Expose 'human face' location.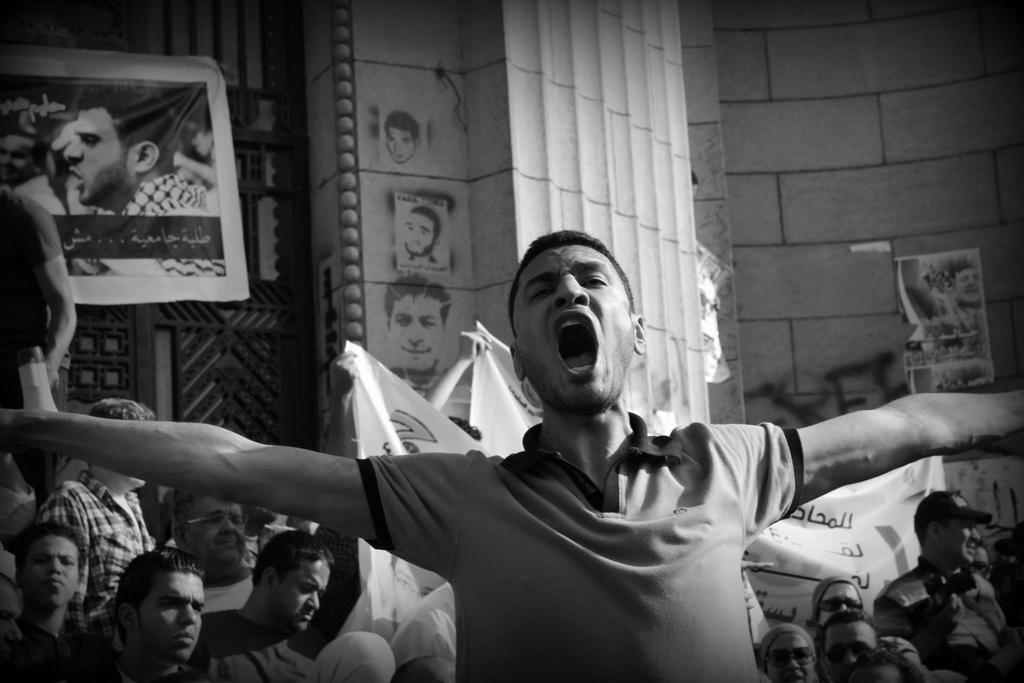
Exposed at (518, 246, 635, 409).
